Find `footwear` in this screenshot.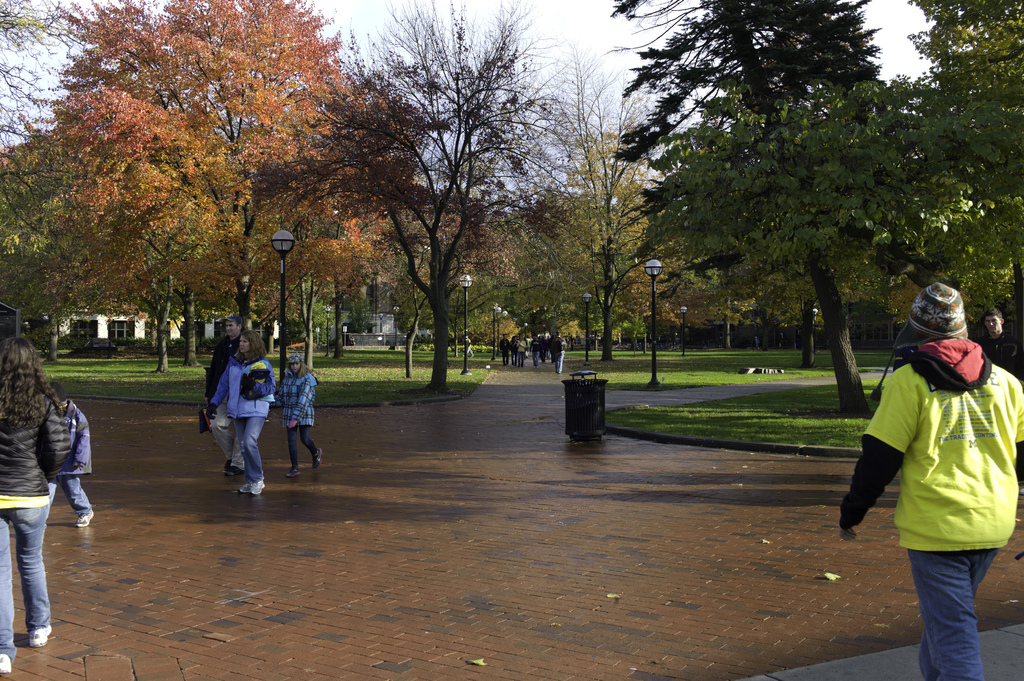
The bounding box for `footwear` is 222 457 243 478.
